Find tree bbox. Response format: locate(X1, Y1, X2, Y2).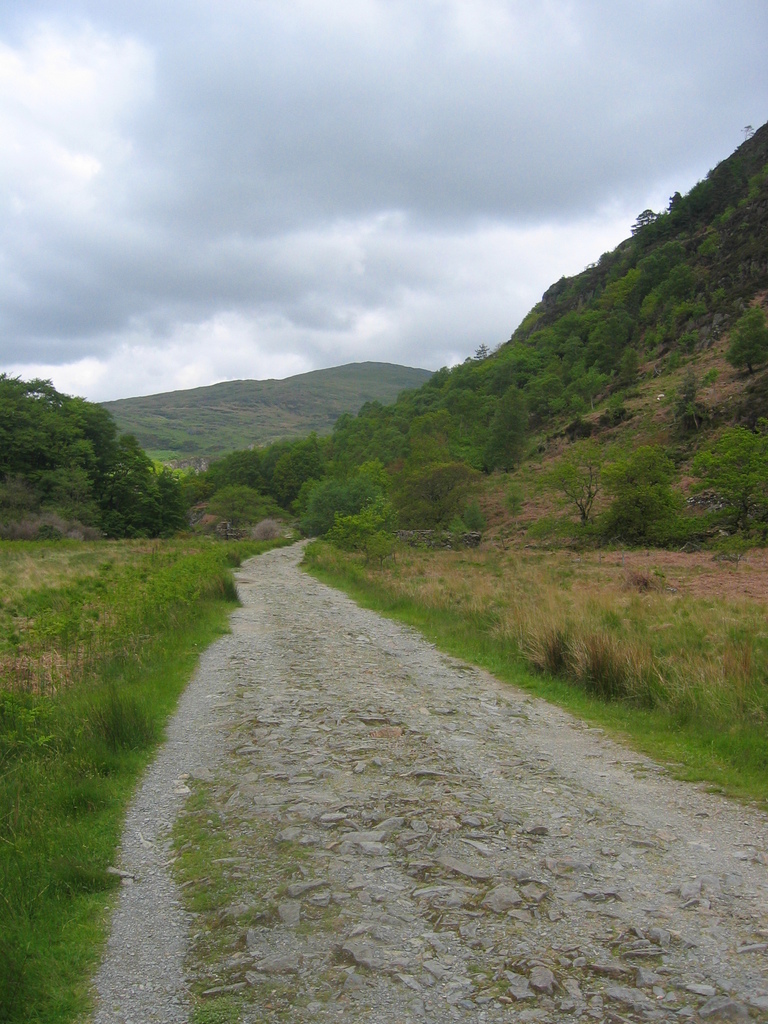
locate(691, 421, 767, 533).
